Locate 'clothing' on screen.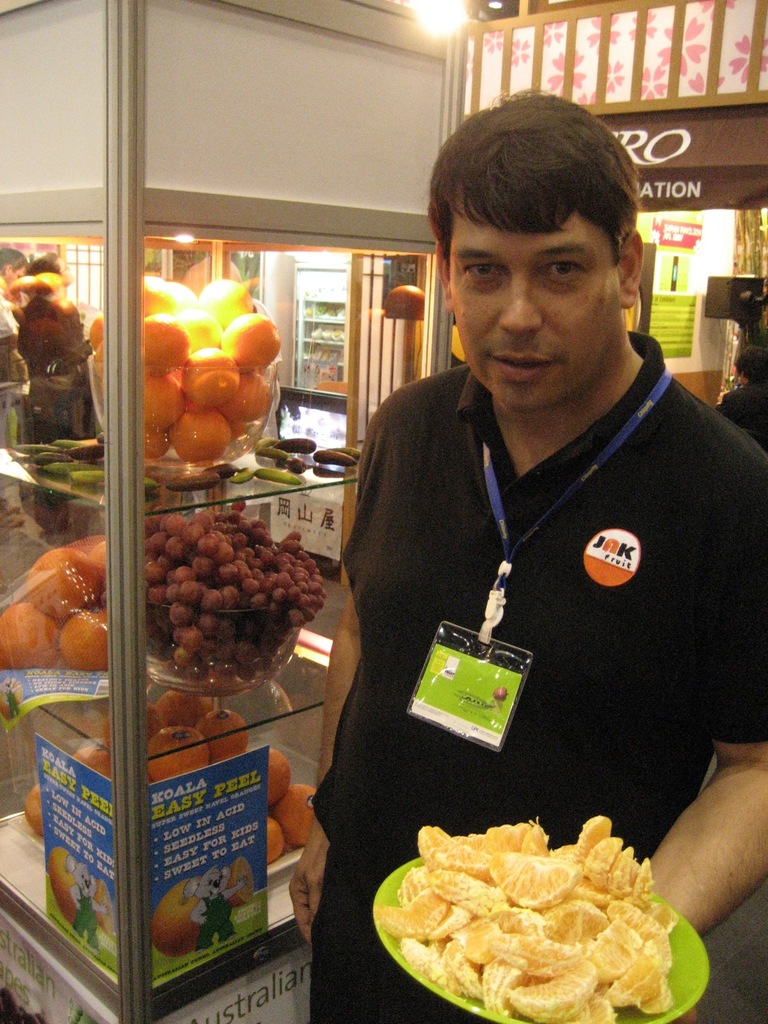
On screen at [x1=321, y1=324, x2=767, y2=1023].
